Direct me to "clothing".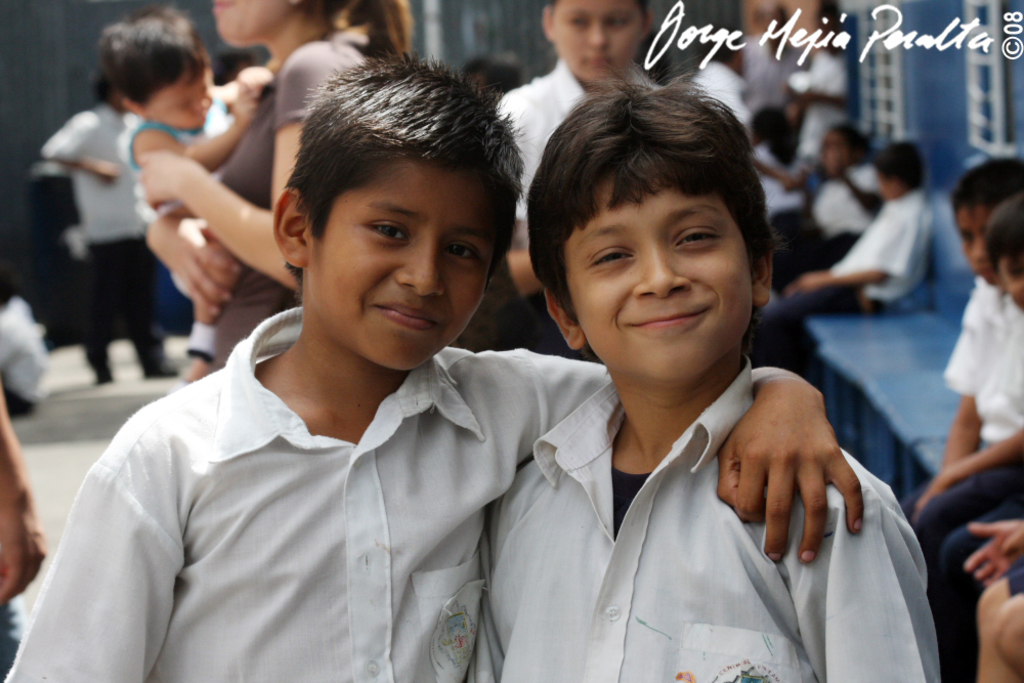
Direction: rect(206, 40, 368, 371).
